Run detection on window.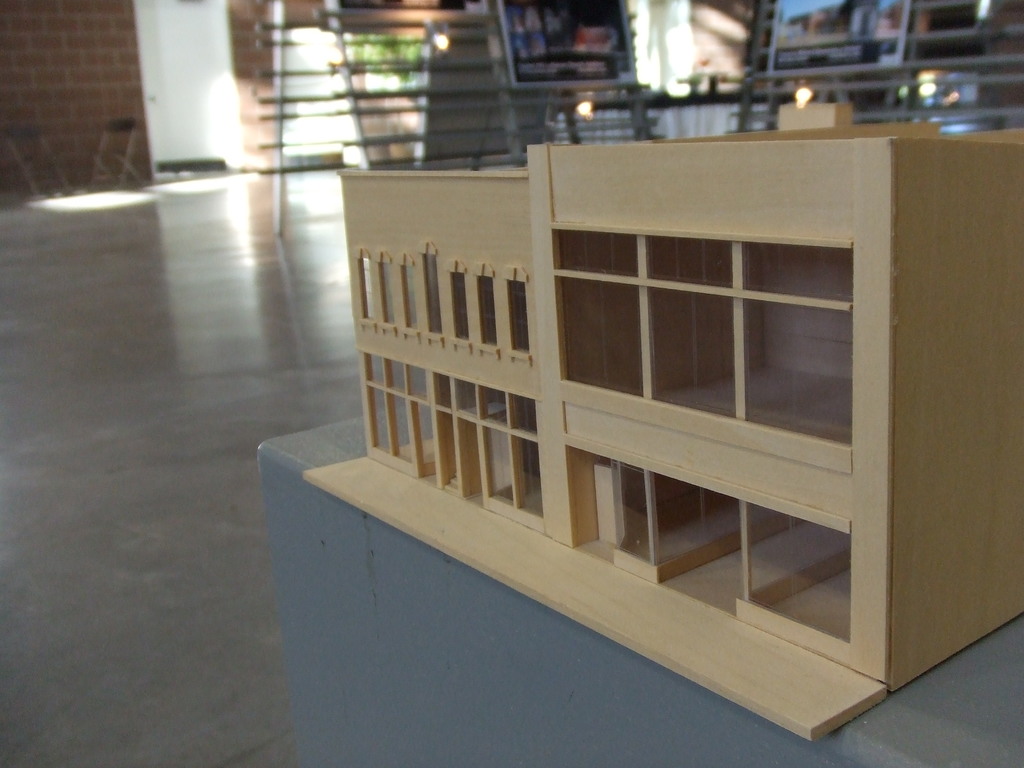
Result: 424,254,447,332.
